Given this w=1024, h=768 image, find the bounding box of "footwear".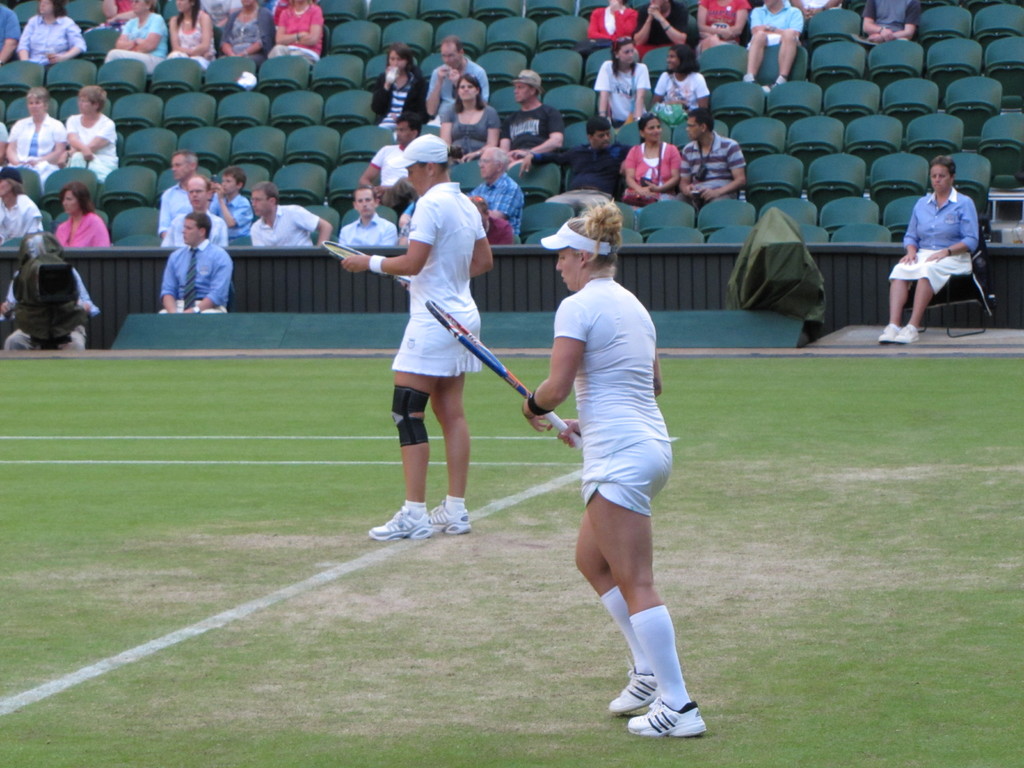
bbox(899, 323, 919, 347).
